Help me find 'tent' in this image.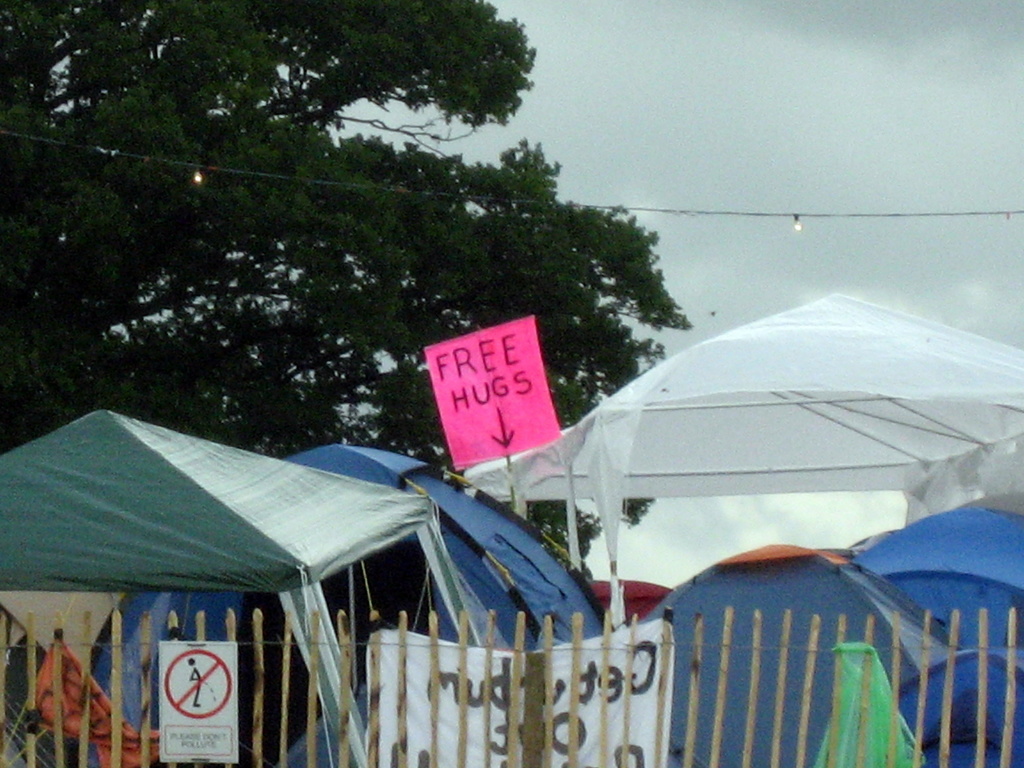
Found it: box=[0, 397, 456, 764].
